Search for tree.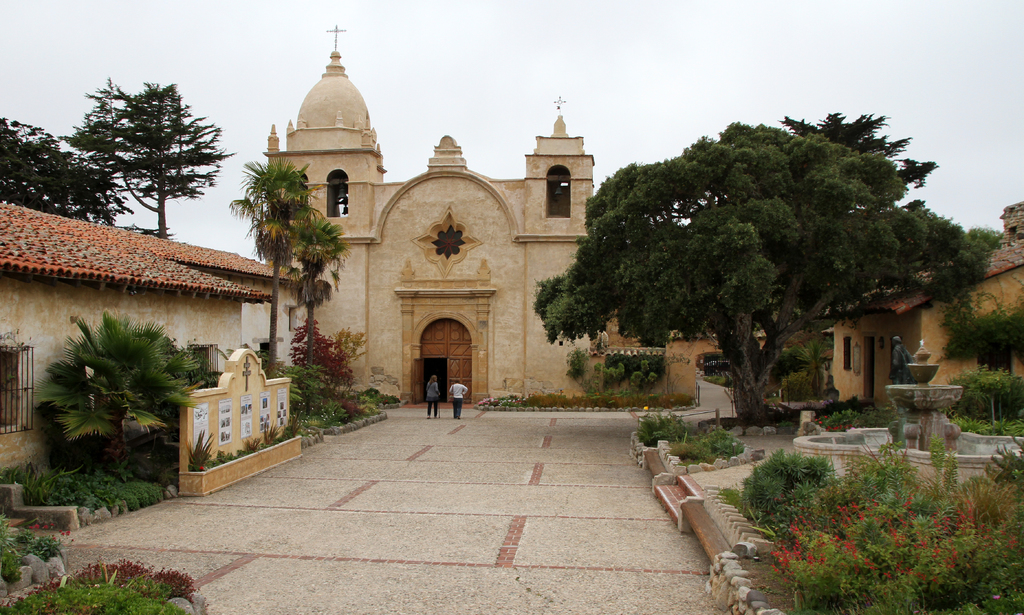
Found at l=534, t=116, r=988, b=428.
